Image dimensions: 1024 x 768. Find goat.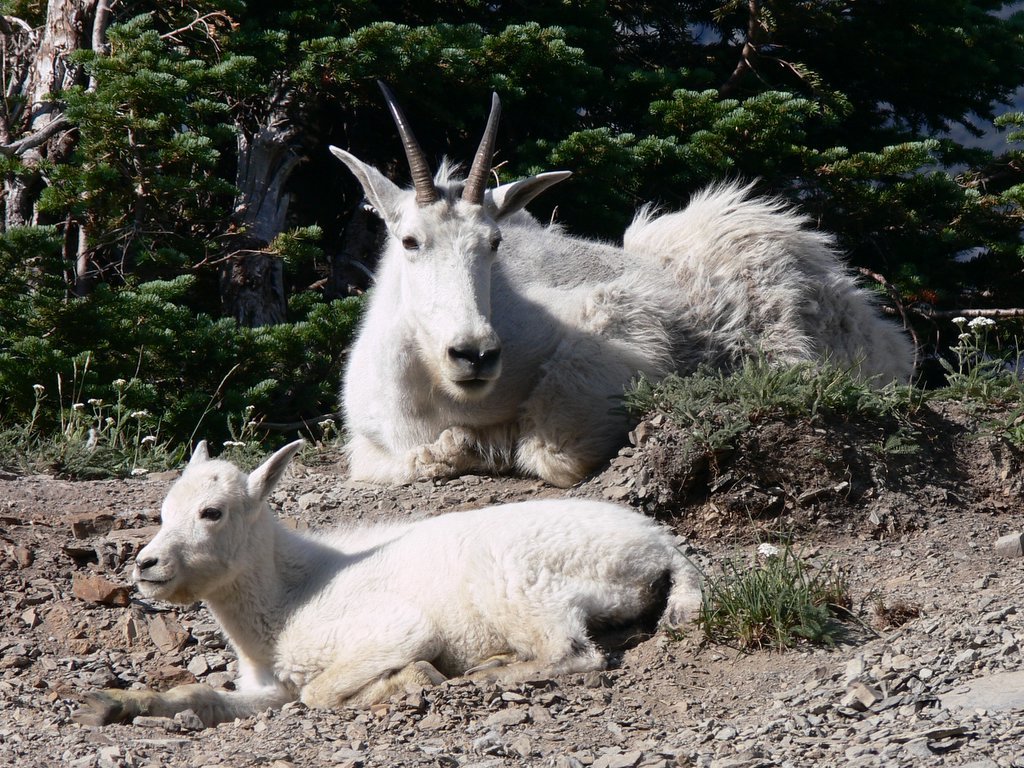
region(358, 73, 921, 479).
